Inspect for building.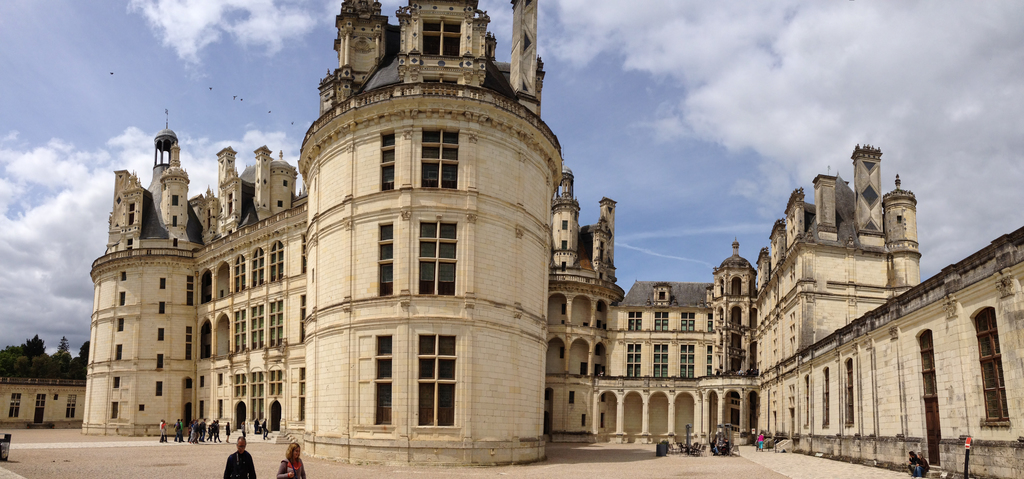
Inspection: [0,377,85,428].
